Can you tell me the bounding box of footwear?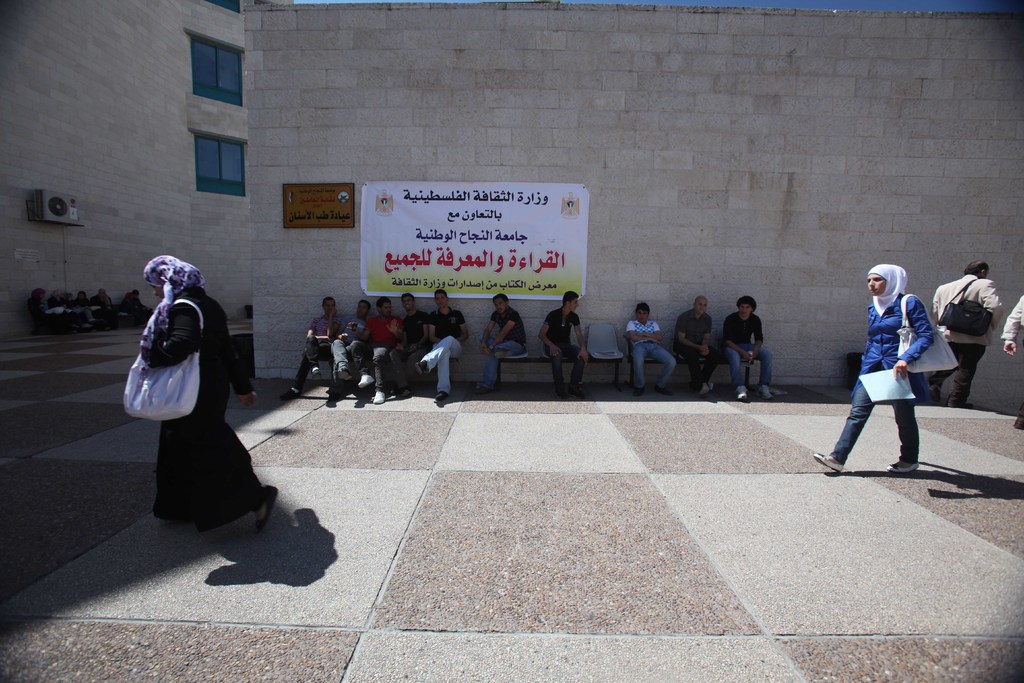
rect(250, 487, 279, 528).
